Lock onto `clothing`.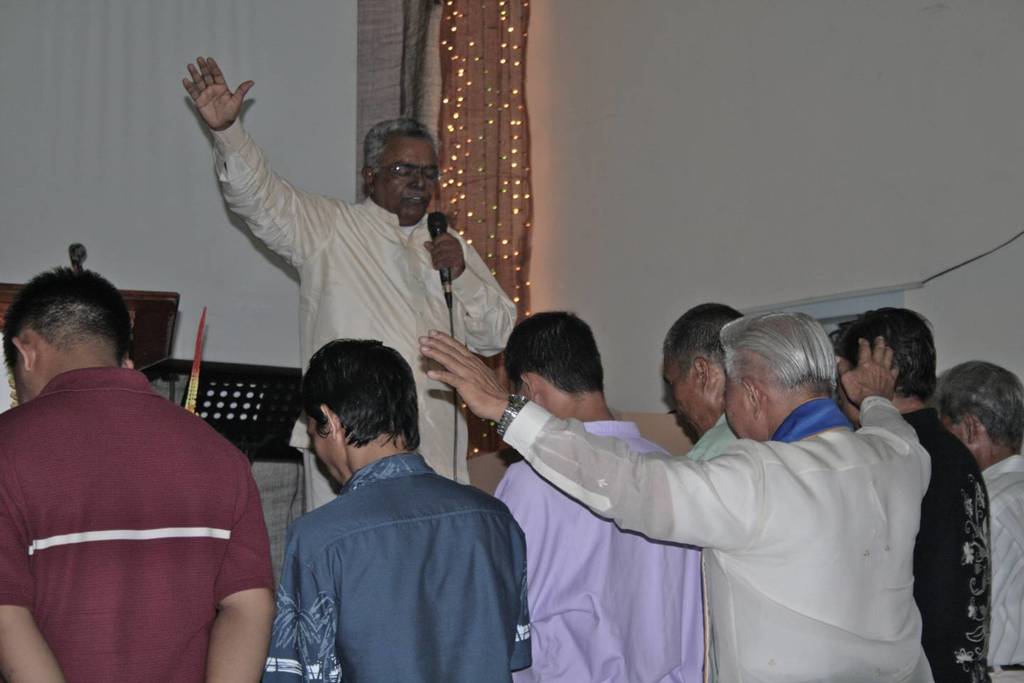
Locked: 0:370:273:682.
